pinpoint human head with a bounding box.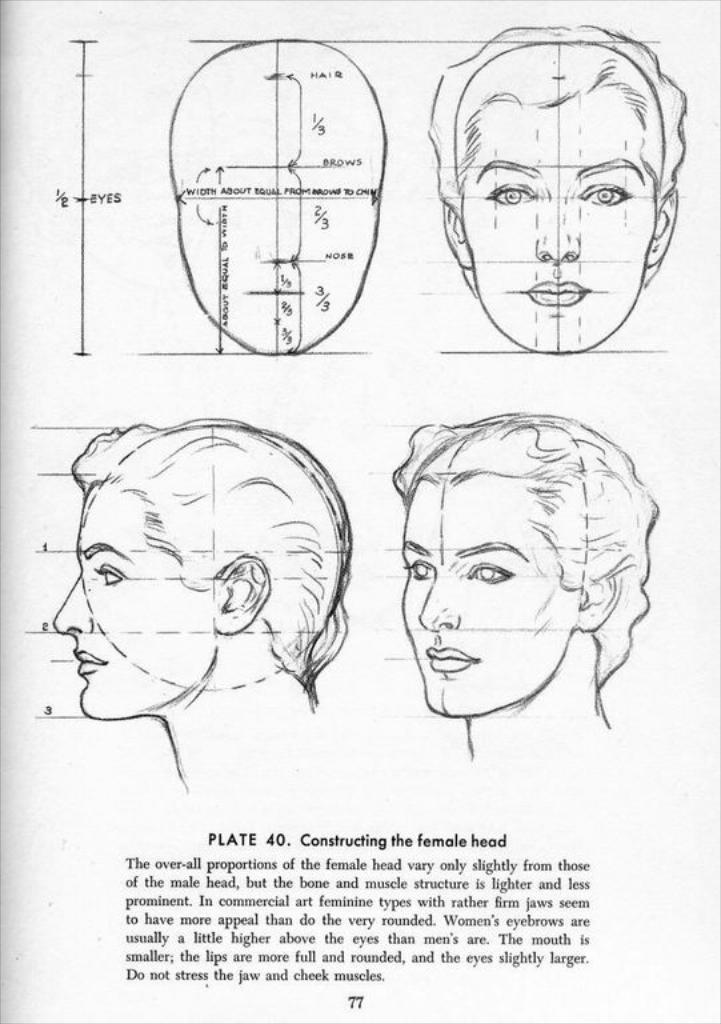
left=400, top=411, right=644, bottom=716.
